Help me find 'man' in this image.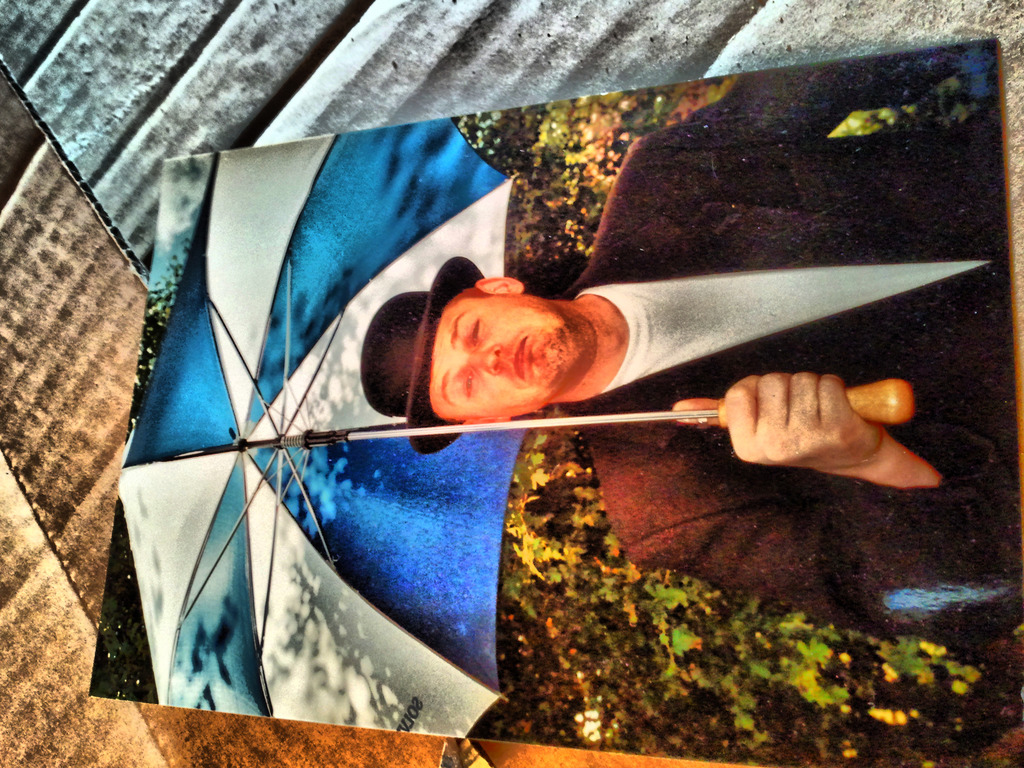
Found it: <region>358, 121, 1023, 651</region>.
